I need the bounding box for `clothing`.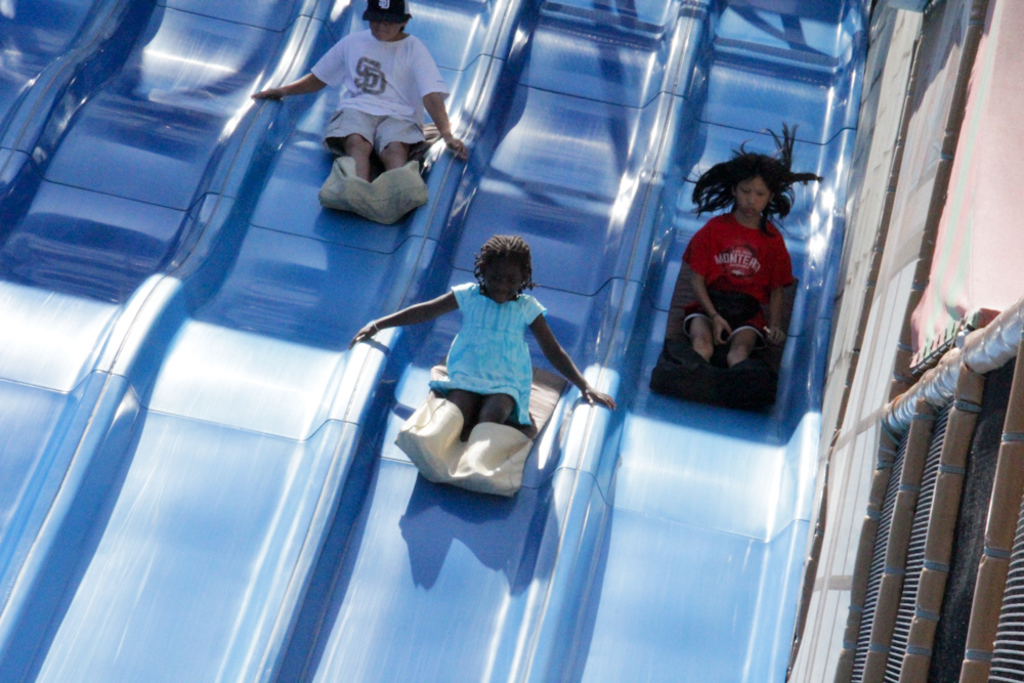
Here it is: [left=424, top=275, right=549, bottom=427].
